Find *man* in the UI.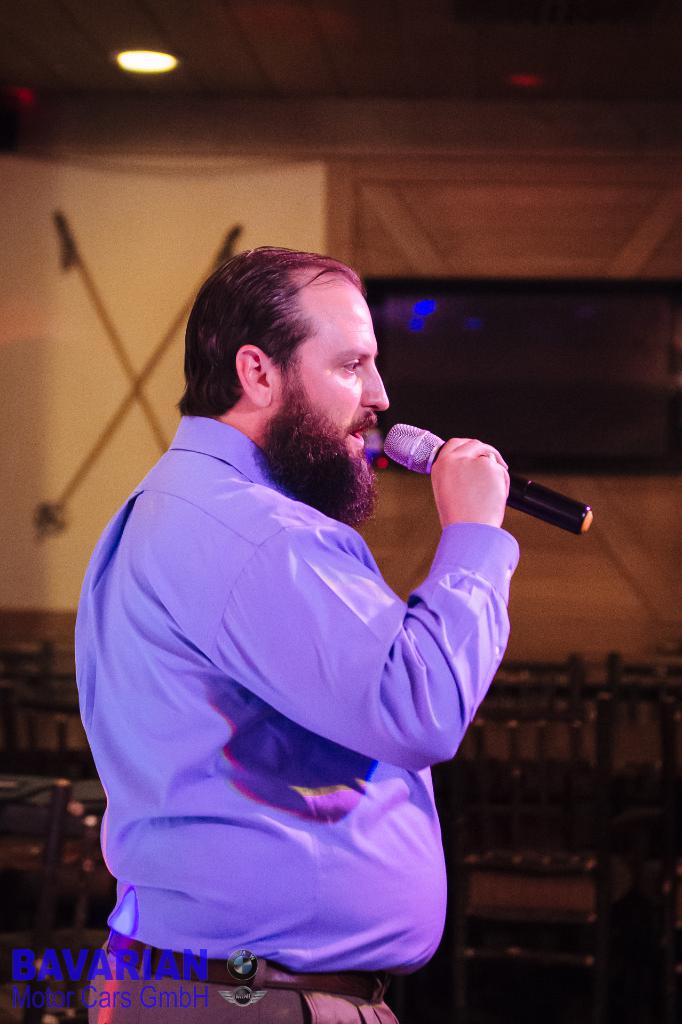
UI element at {"left": 63, "top": 225, "right": 565, "bottom": 981}.
